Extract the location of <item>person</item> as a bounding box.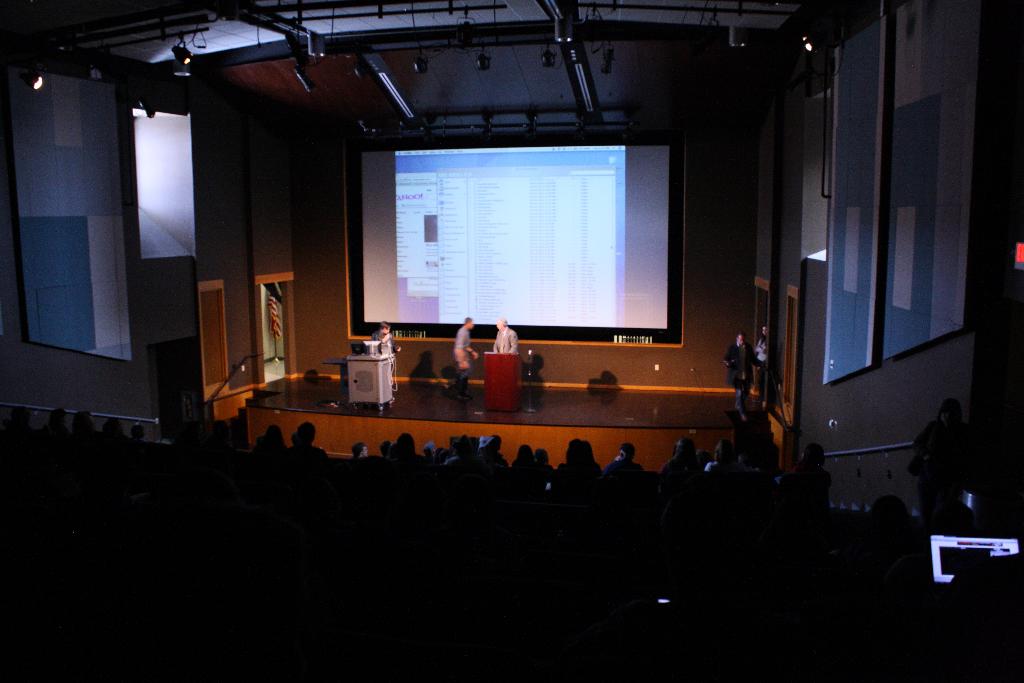
BBox(726, 331, 755, 407).
